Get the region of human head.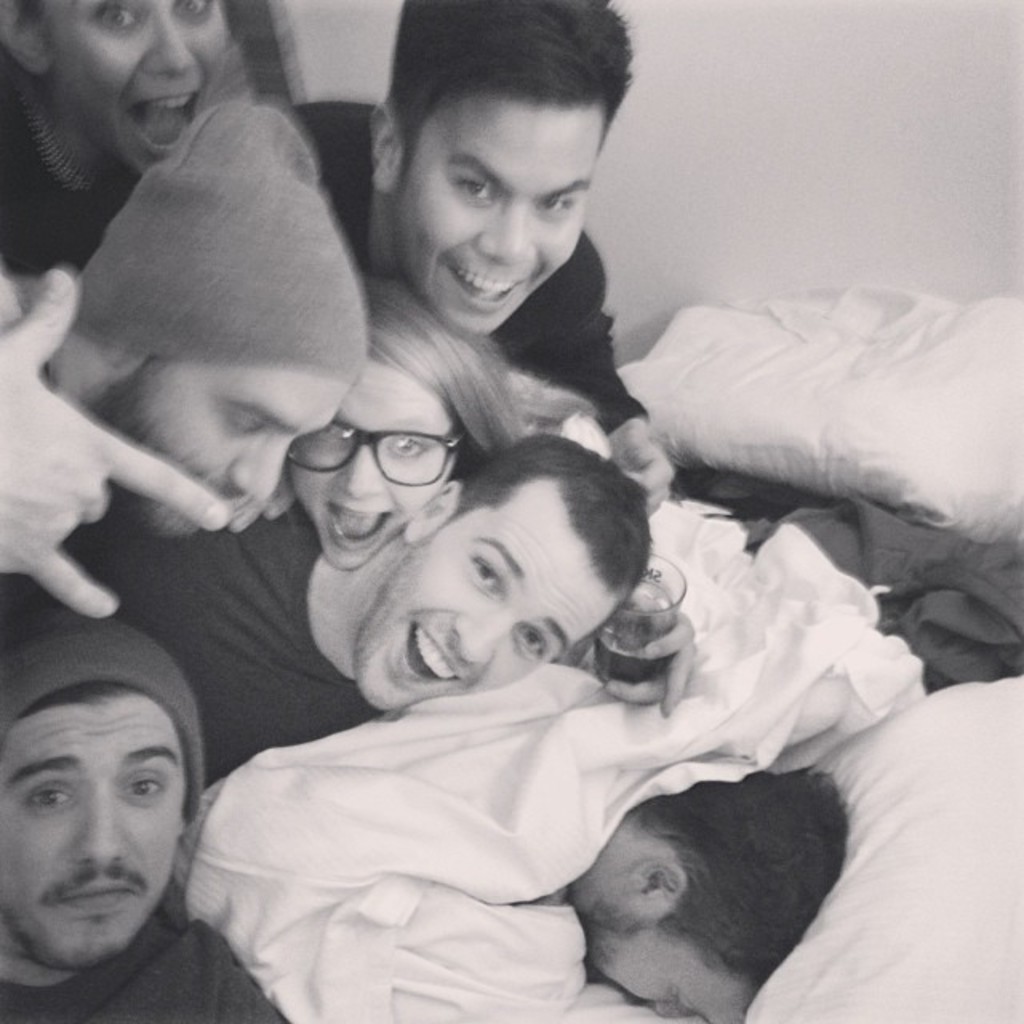
<bbox>86, 99, 366, 539</bbox>.
